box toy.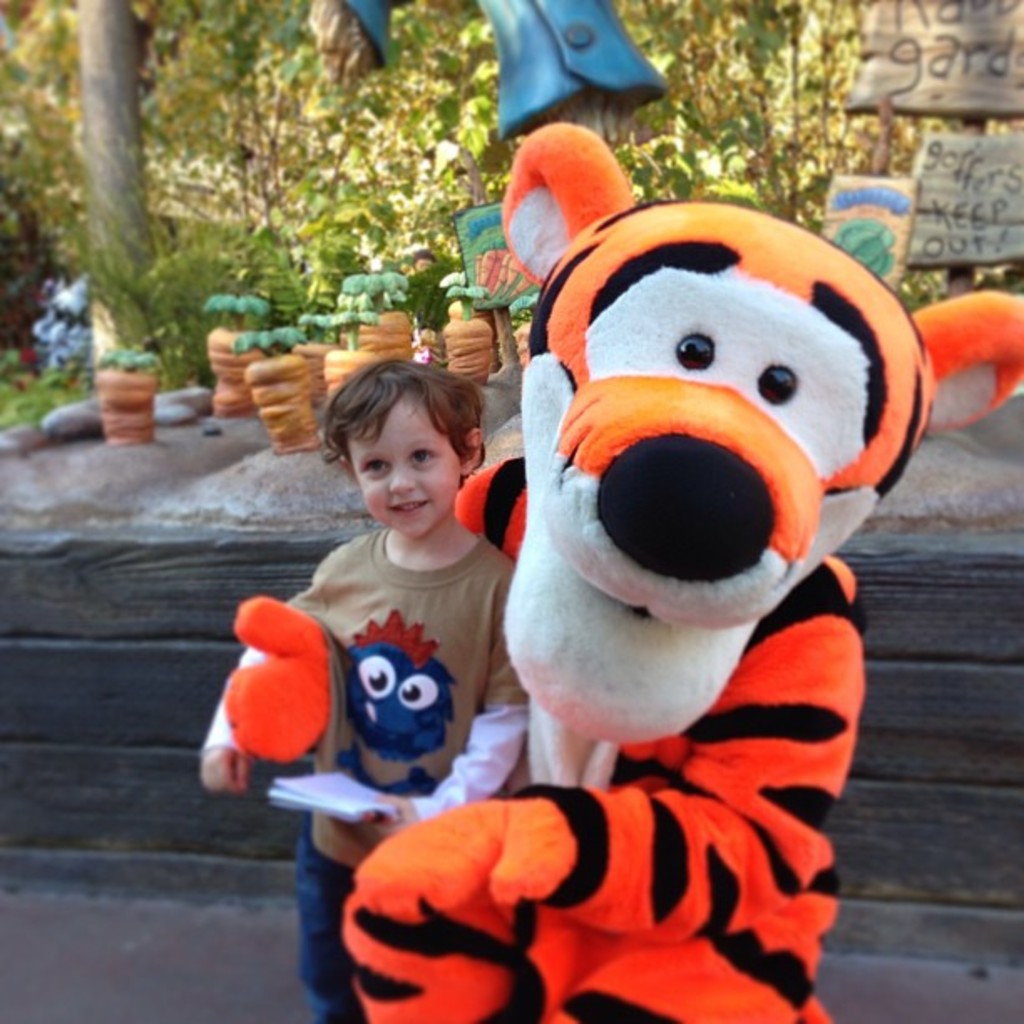
region(219, 107, 1022, 1022).
